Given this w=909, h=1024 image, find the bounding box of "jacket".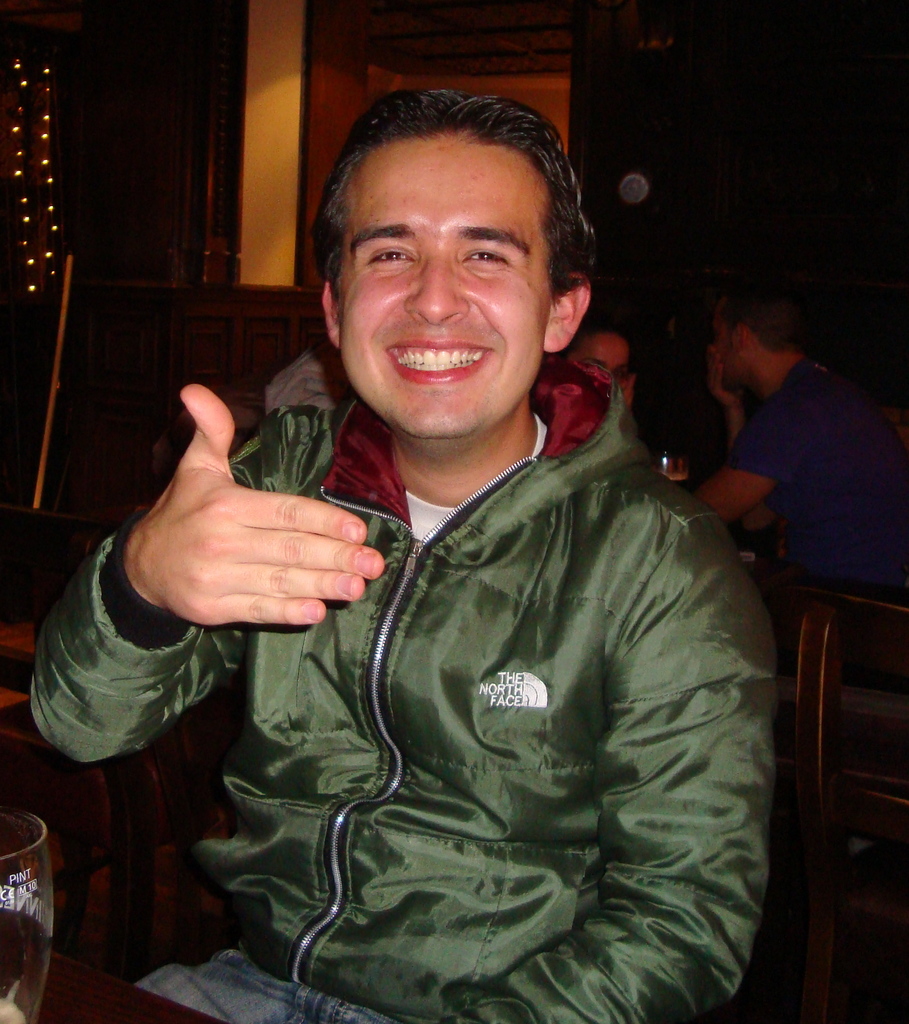
left=20, top=337, right=779, bottom=1023.
